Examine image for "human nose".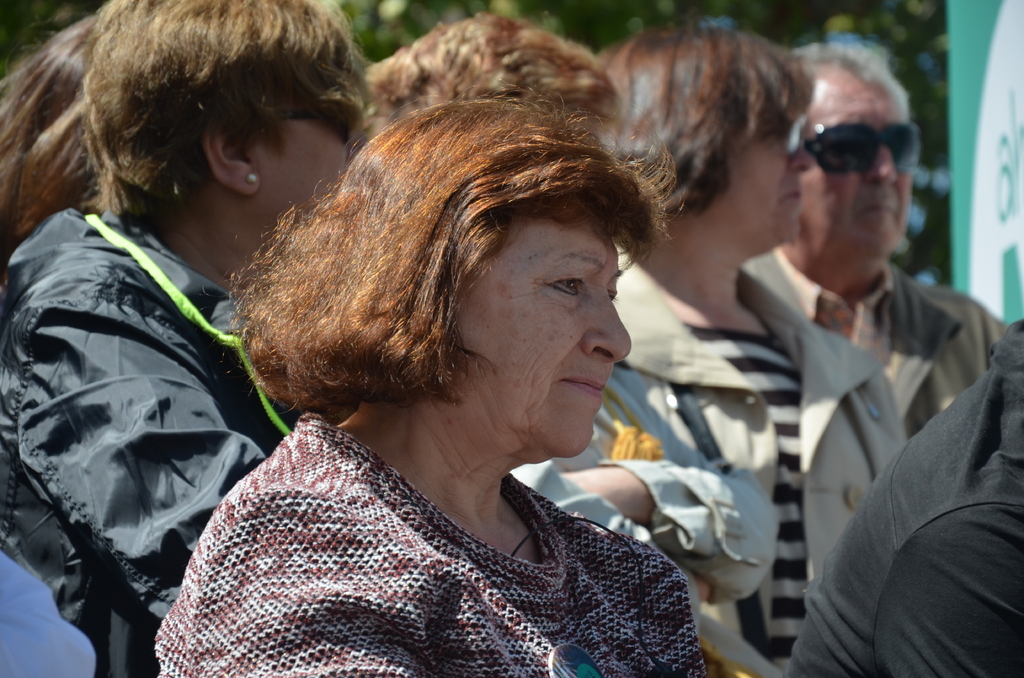
Examination result: [x1=582, y1=285, x2=635, y2=369].
